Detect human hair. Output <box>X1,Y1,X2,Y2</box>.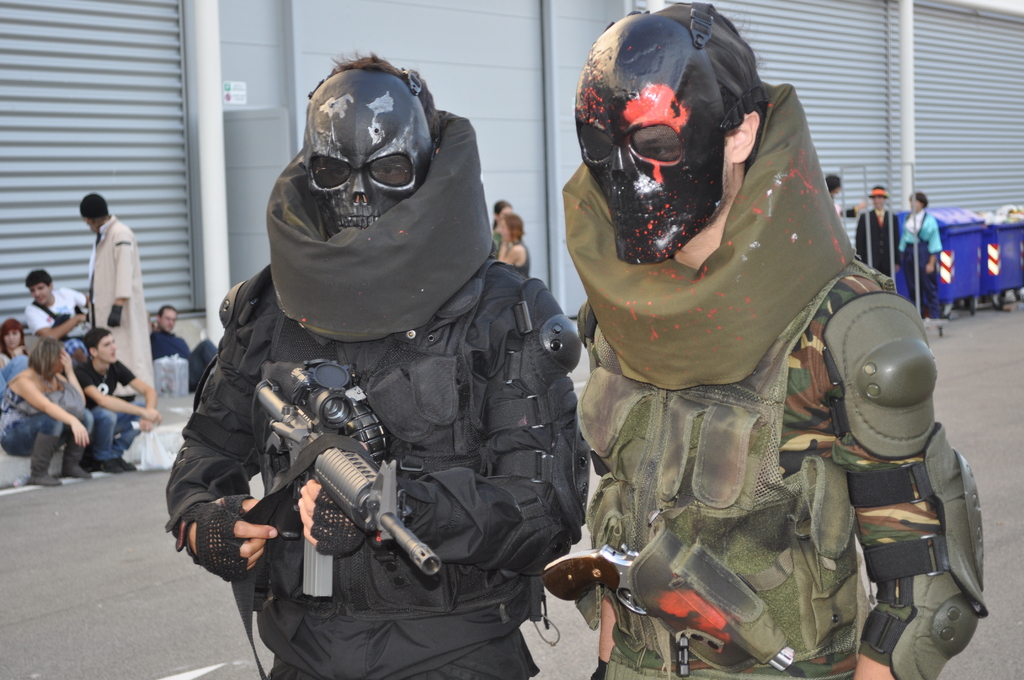
<box>82,328,115,352</box>.
